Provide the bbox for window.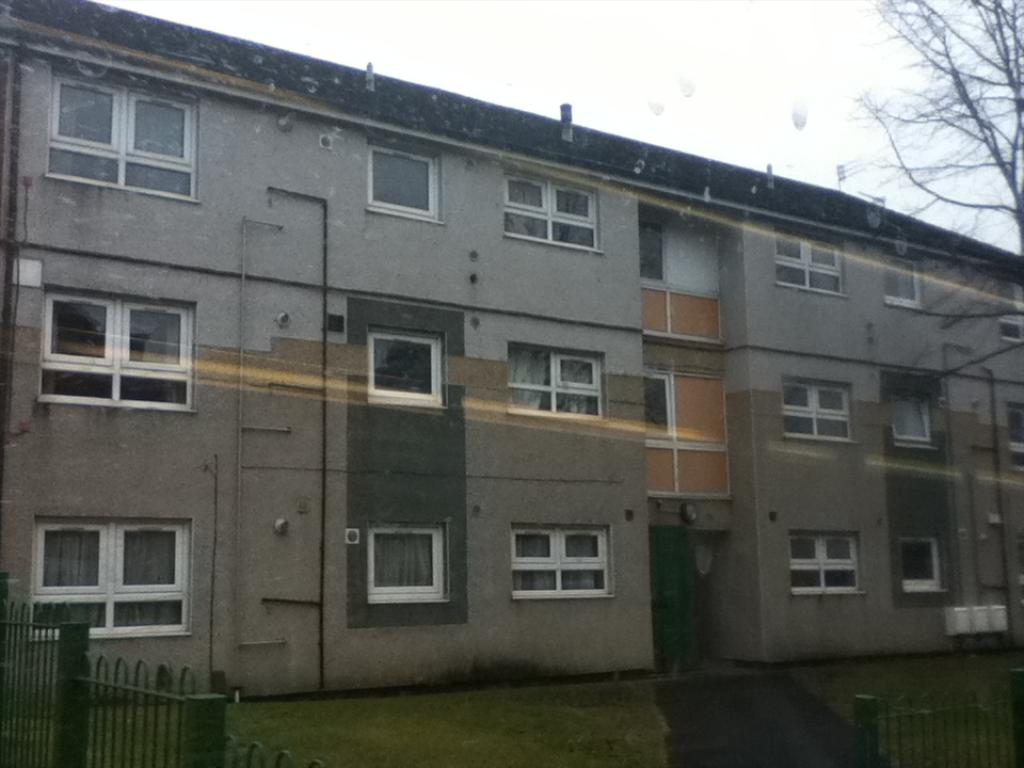
{"left": 779, "top": 369, "right": 853, "bottom": 443}.
